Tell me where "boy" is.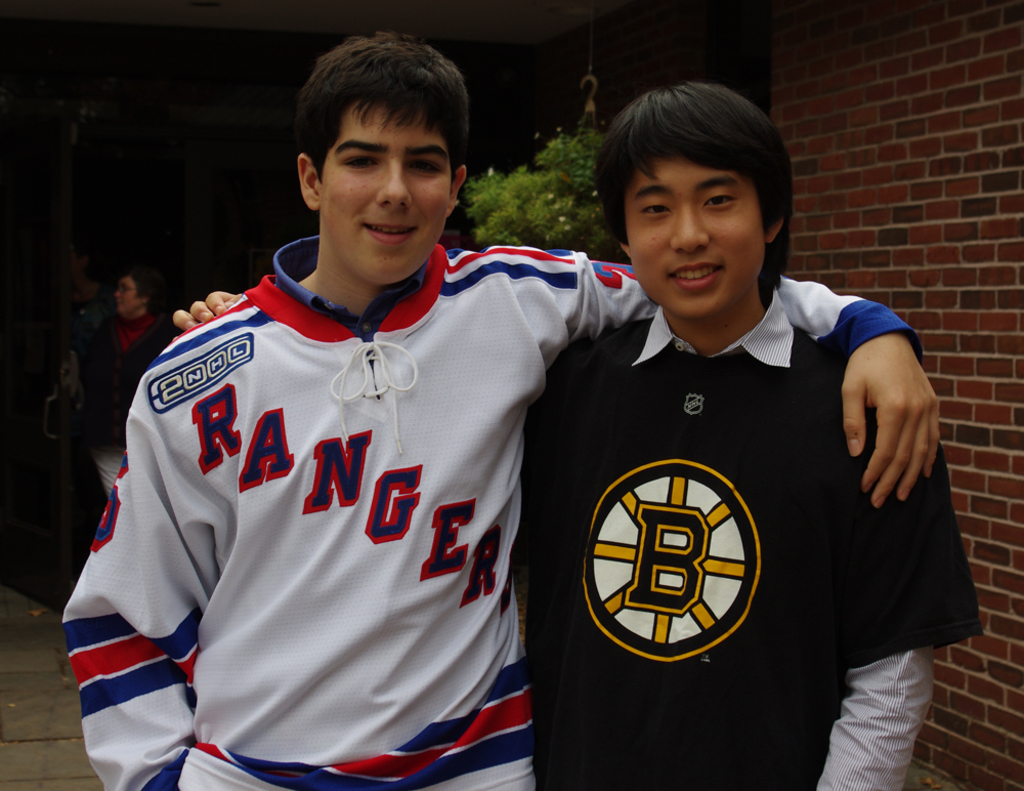
"boy" is at [55, 28, 944, 790].
